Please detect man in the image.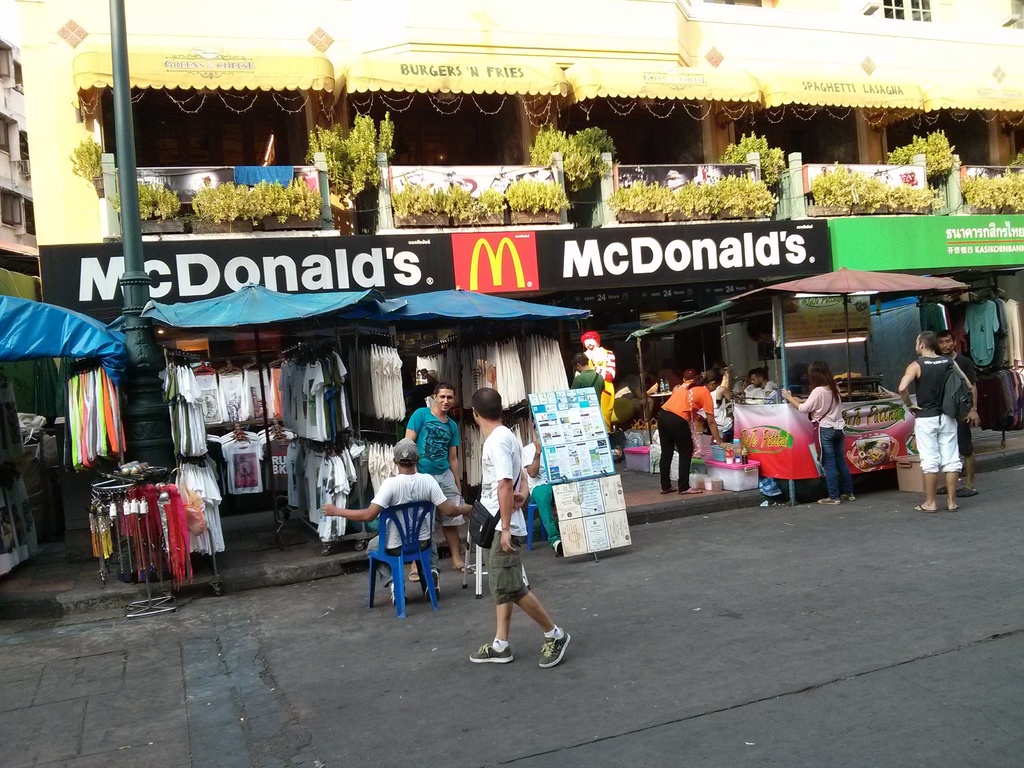
(left=615, top=358, right=659, bottom=446).
